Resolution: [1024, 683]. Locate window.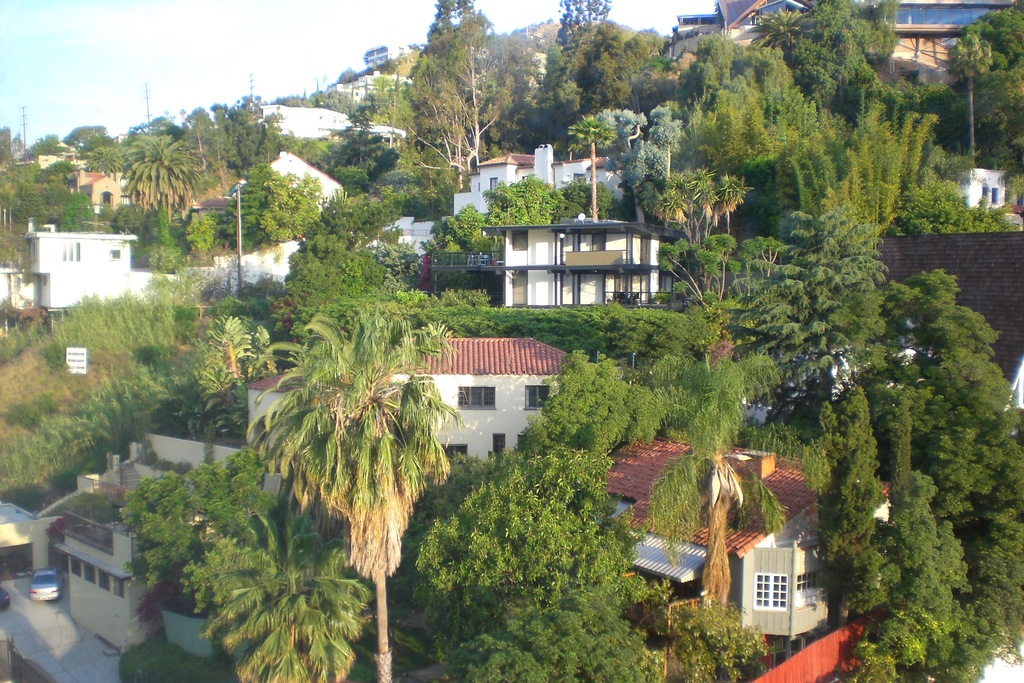
<region>97, 569, 111, 593</region>.
